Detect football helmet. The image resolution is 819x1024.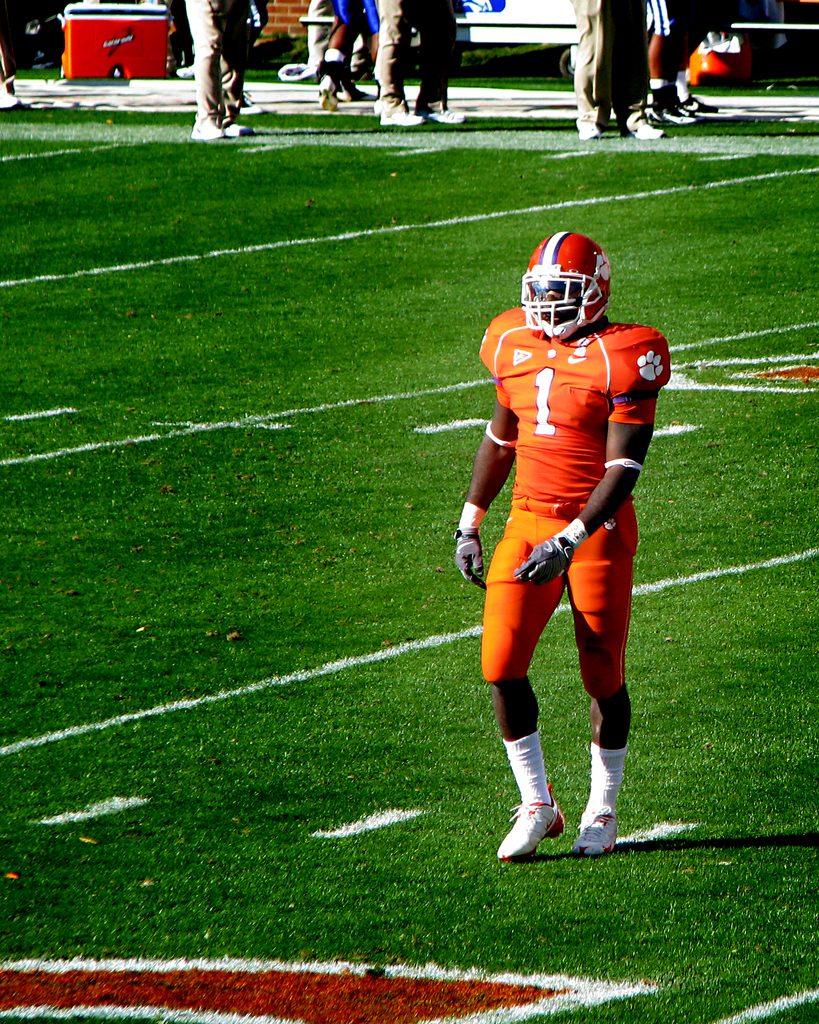
detection(520, 223, 626, 326).
